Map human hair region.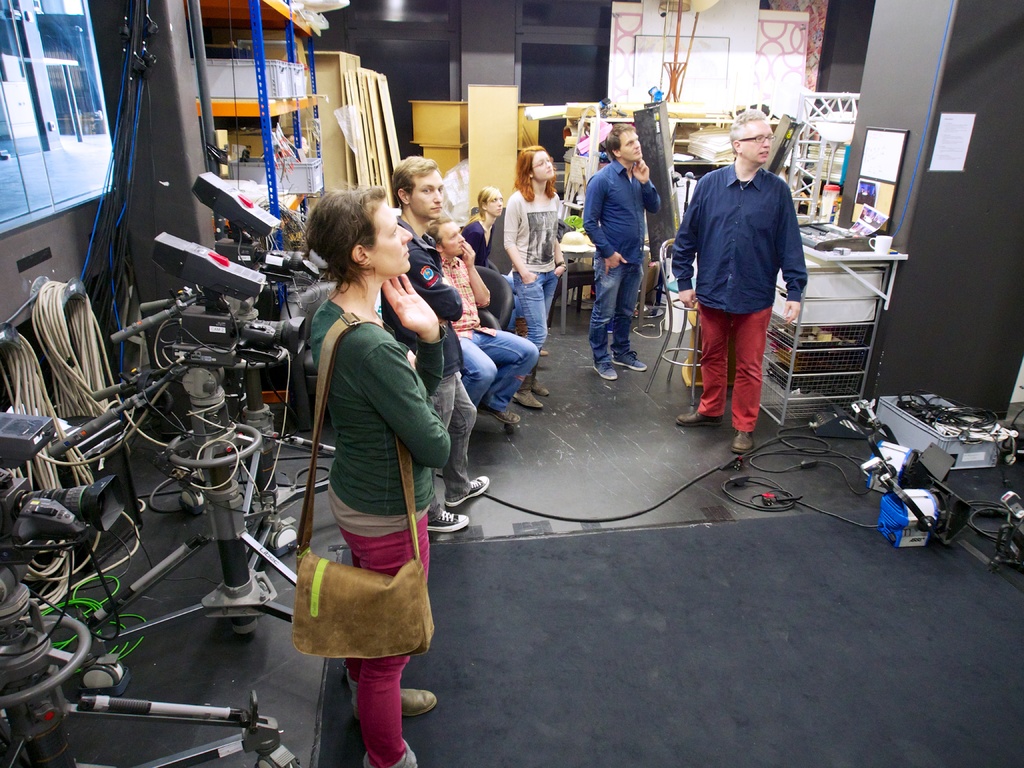
Mapped to (x1=514, y1=146, x2=557, y2=202).
